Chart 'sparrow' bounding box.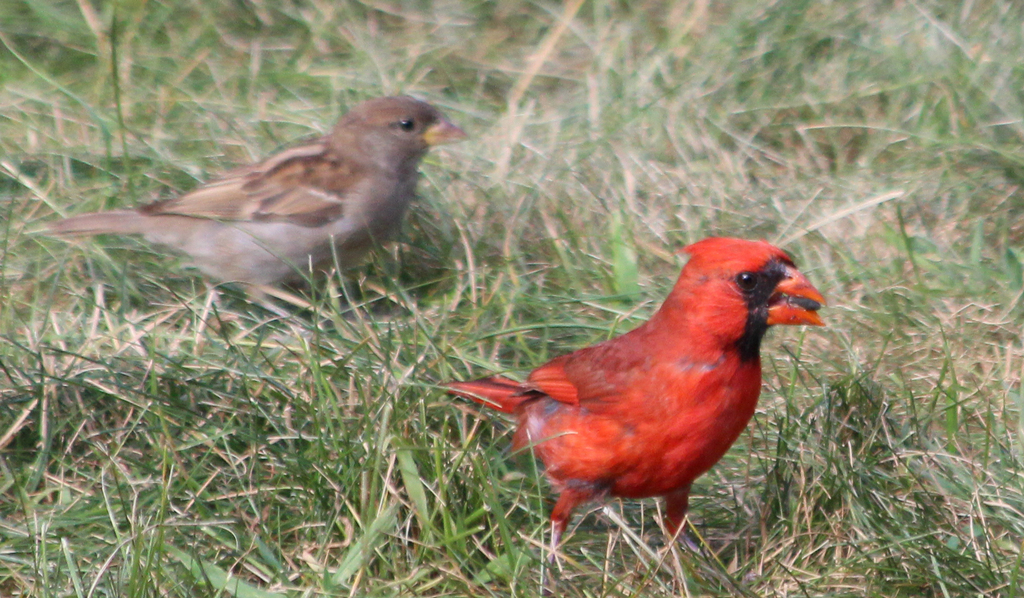
Charted: bbox=(41, 90, 468, 316).
